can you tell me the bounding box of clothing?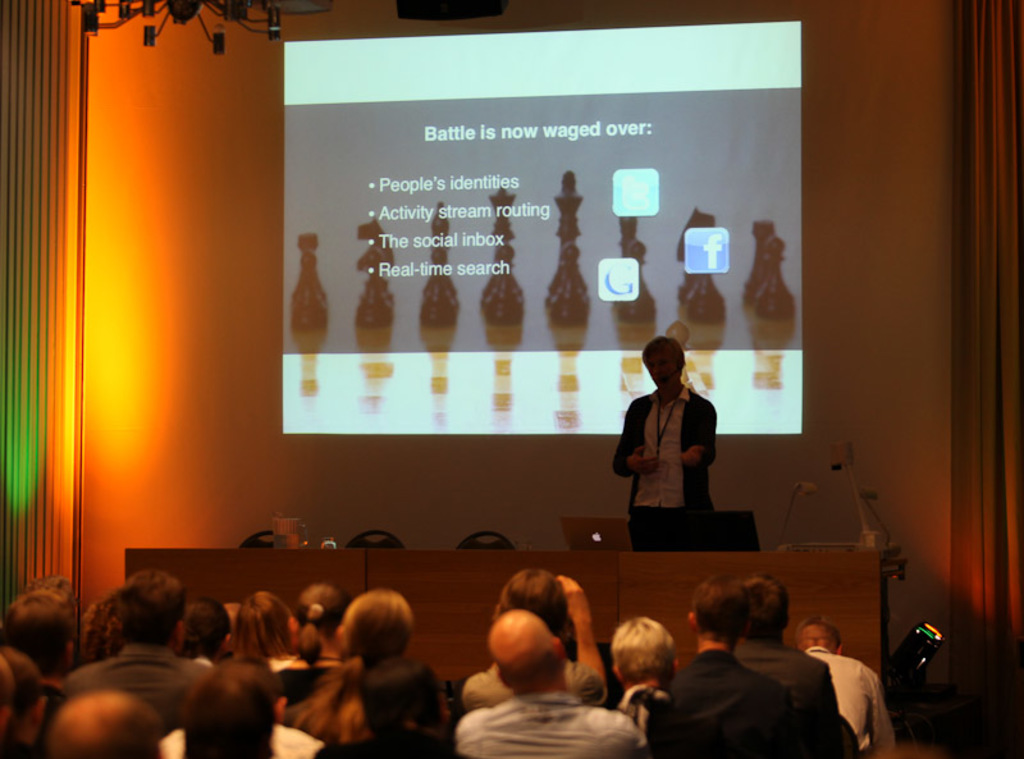
273, 650, 334, 694.
